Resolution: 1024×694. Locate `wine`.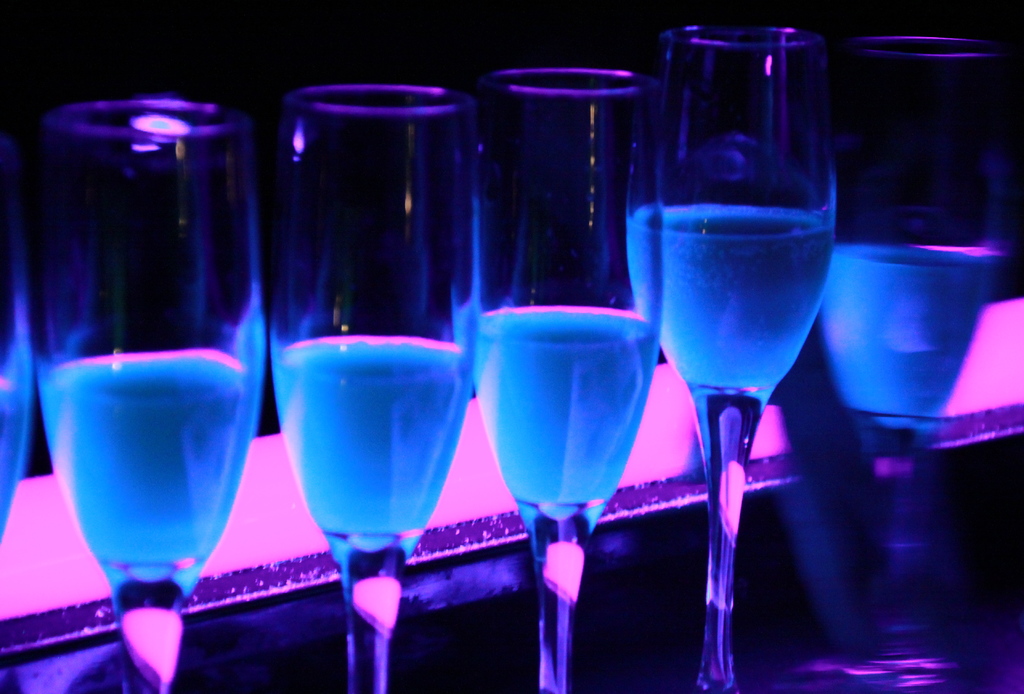
820 245 1002 421.
